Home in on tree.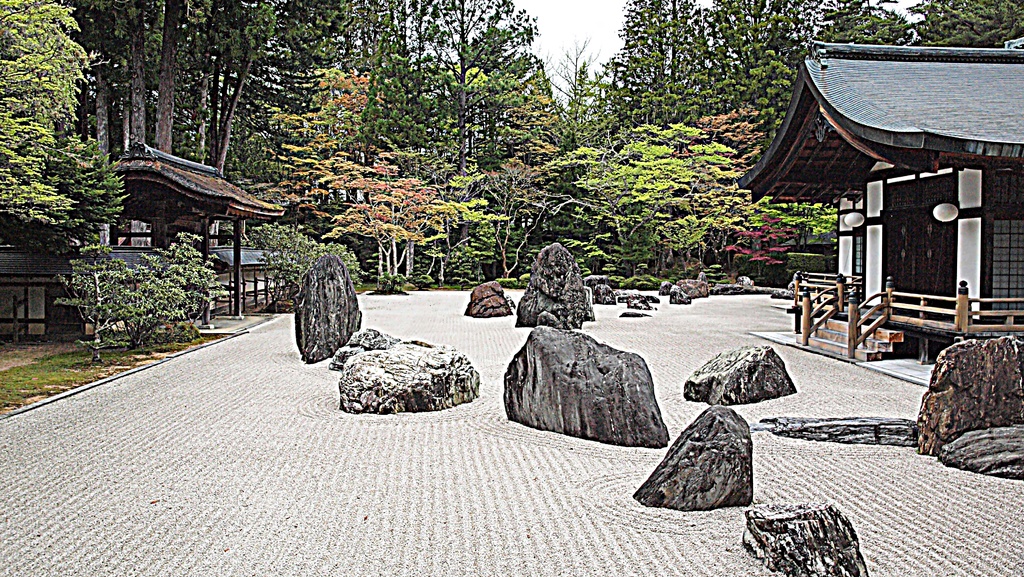
Homed in at crop(724, 209, 803, 279).
